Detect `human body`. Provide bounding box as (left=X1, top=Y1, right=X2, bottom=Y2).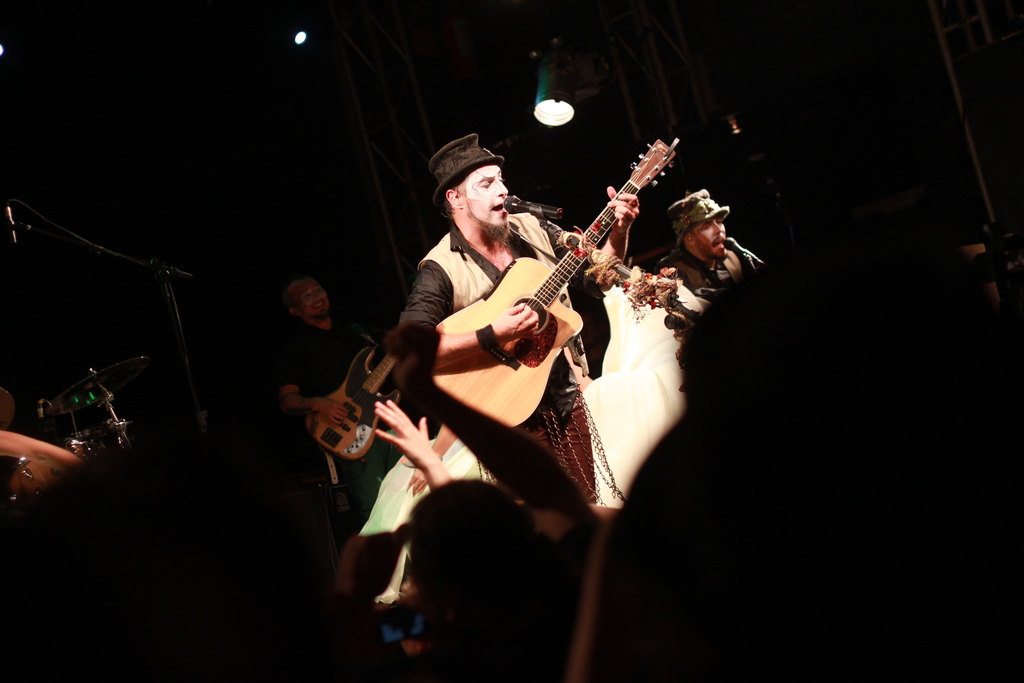
(left=653, top=188, right=754, bottom=304).
